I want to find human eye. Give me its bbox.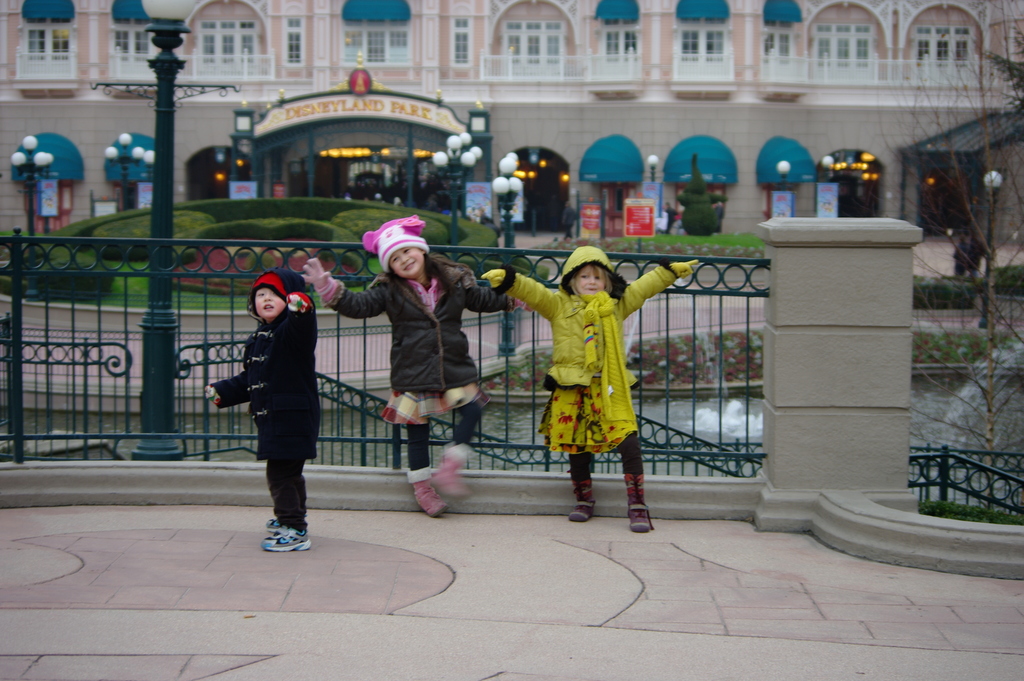
x1=403, y1=248, x2=416, y2=254.
